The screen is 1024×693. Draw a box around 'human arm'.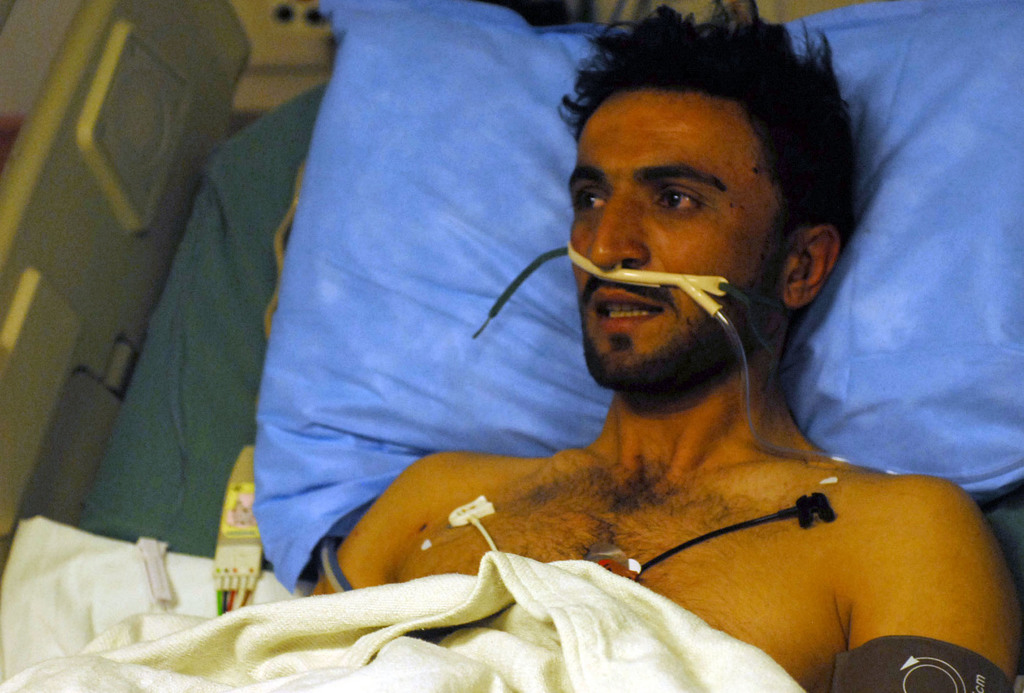
(x1=305, y1=439, x2=434, y2=599).
